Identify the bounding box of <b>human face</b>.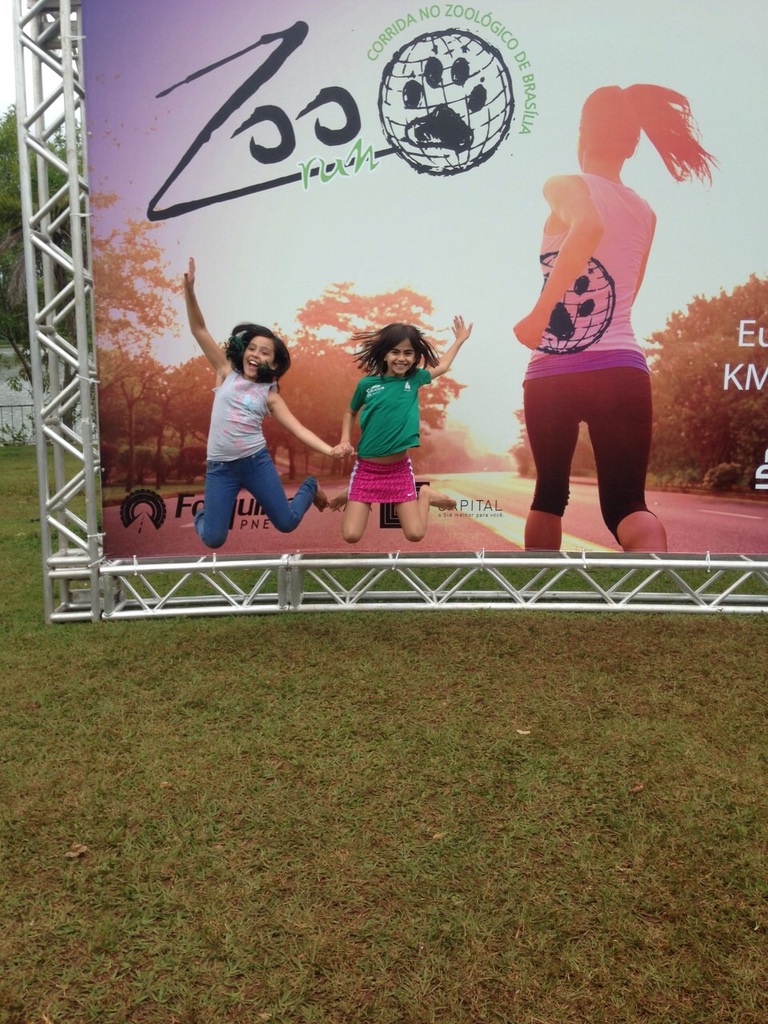
pyautogui.locateOnScreen(240, 336, 270, 373).
